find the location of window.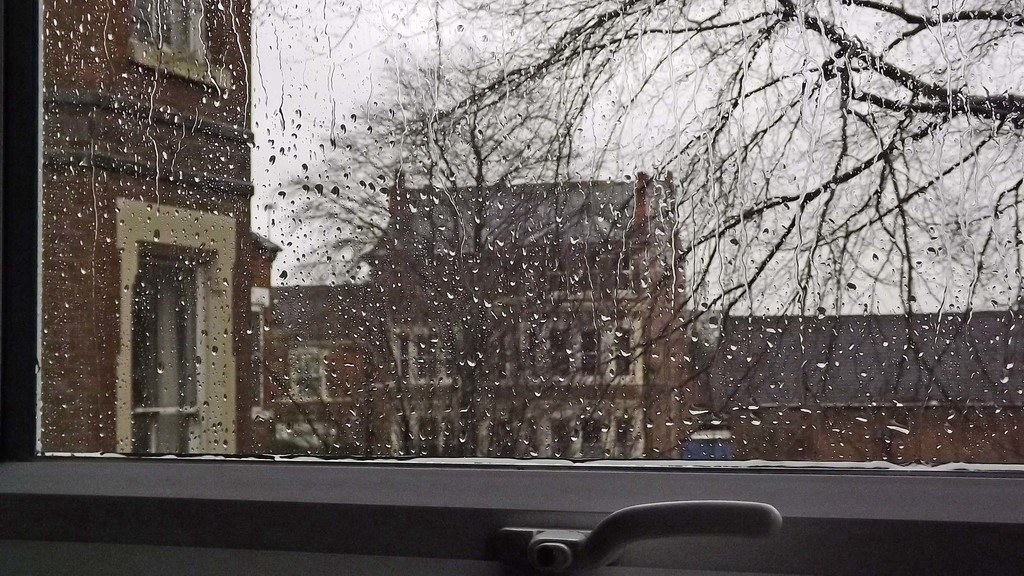
Location: 499 310 659 400.
